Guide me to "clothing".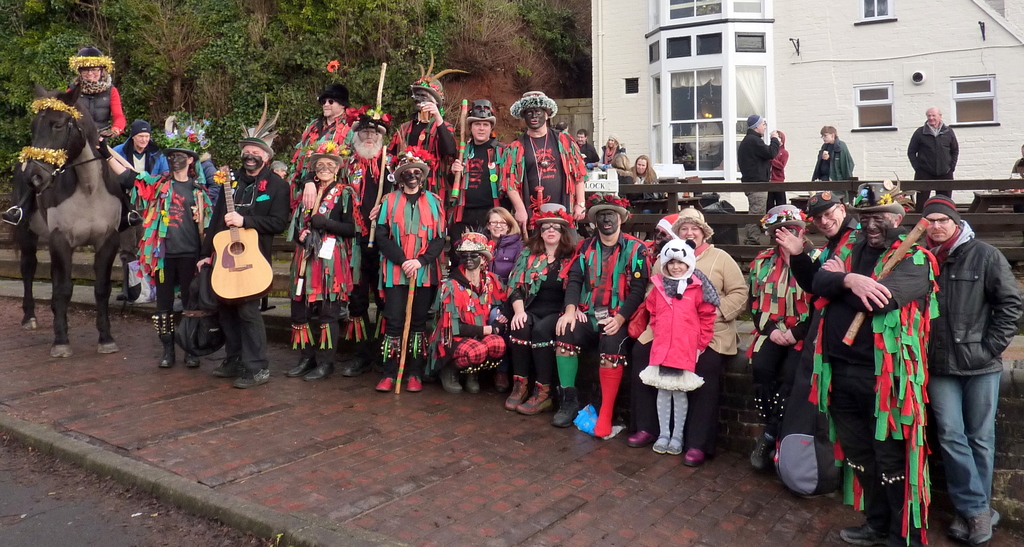
Guidance: [209, 163, 287, 364].
